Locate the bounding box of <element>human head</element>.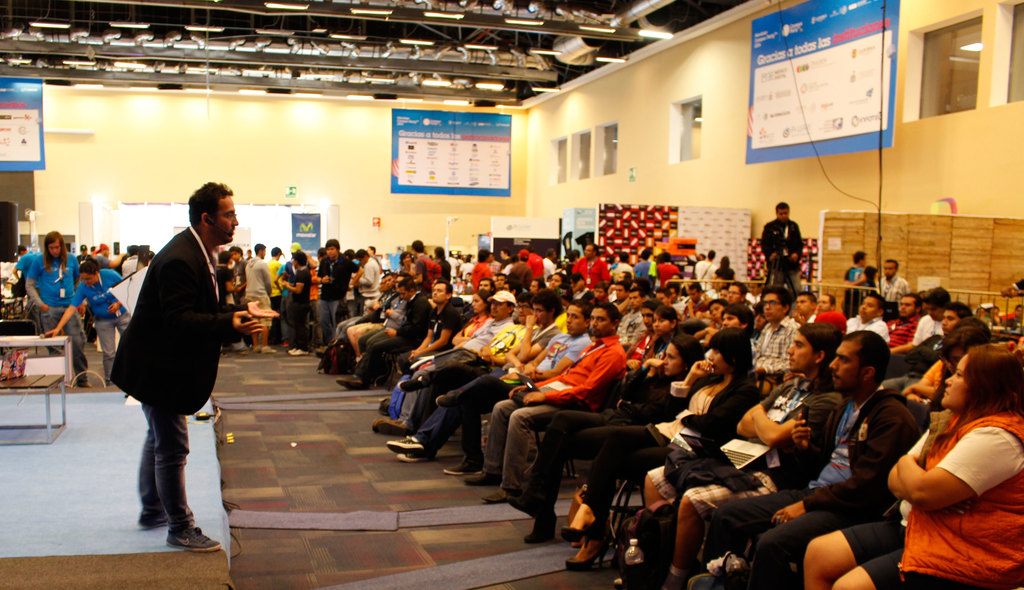
Bounding box: 783:323:839:376.
